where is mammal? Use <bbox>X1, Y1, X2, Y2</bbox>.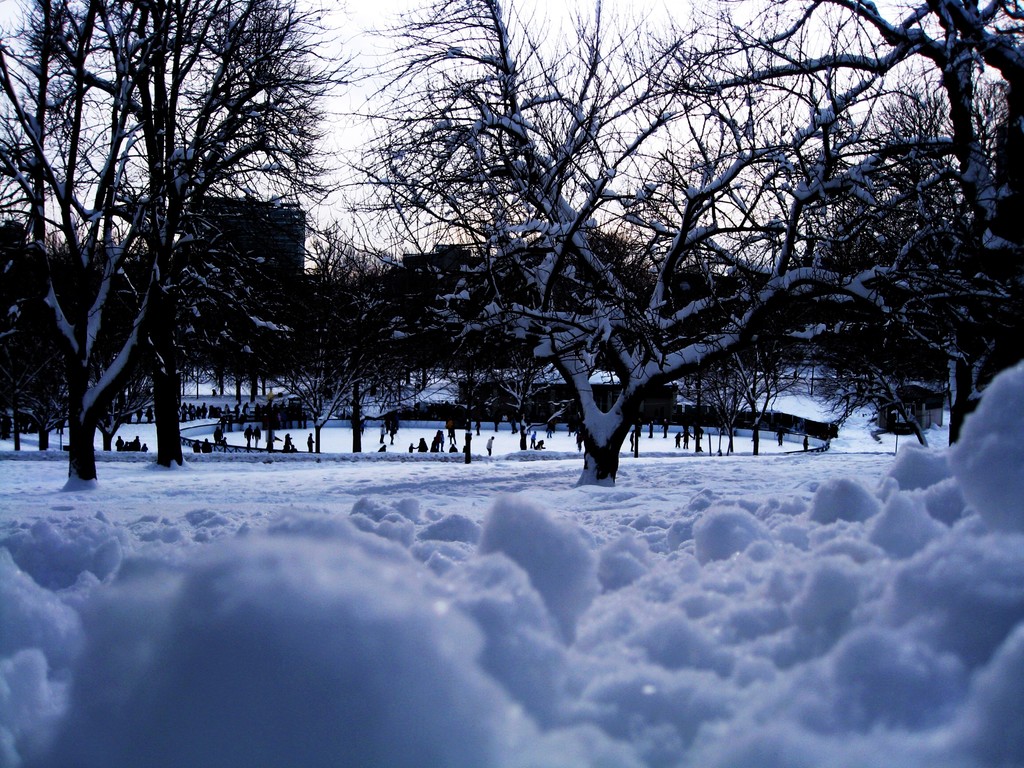
<bbox>660, 420, 669, 436</bbox>.
